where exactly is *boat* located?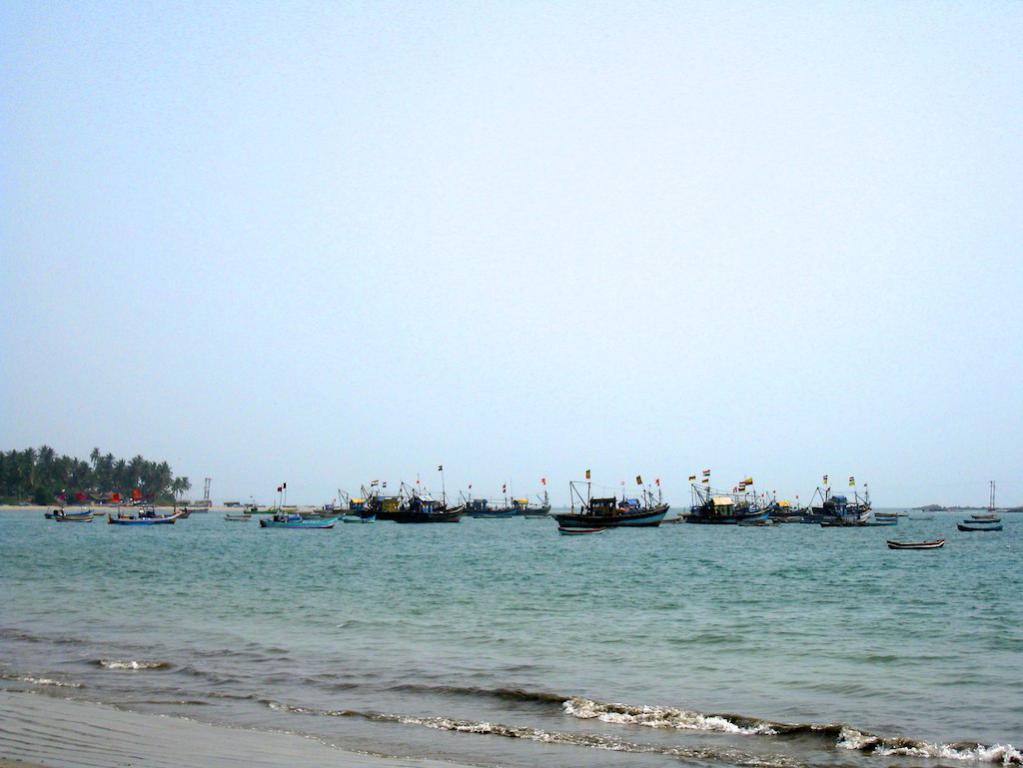
Its bounding box is [x1=460, y1=501, x2=477, y2=513].
